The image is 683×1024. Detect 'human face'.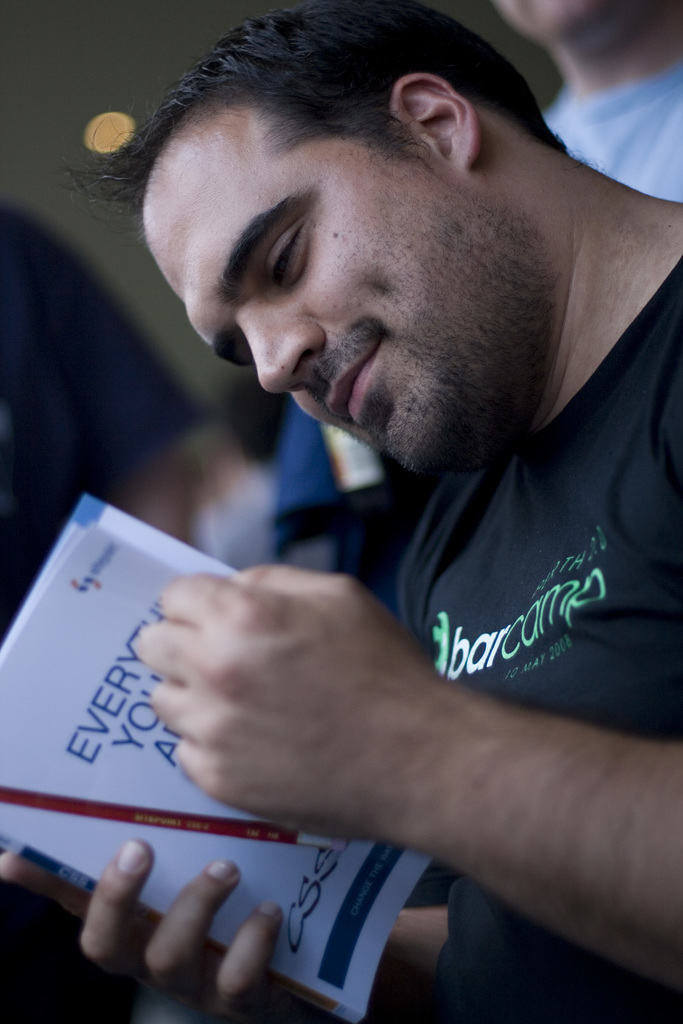
Detection: 140, 95, 560, 482.
